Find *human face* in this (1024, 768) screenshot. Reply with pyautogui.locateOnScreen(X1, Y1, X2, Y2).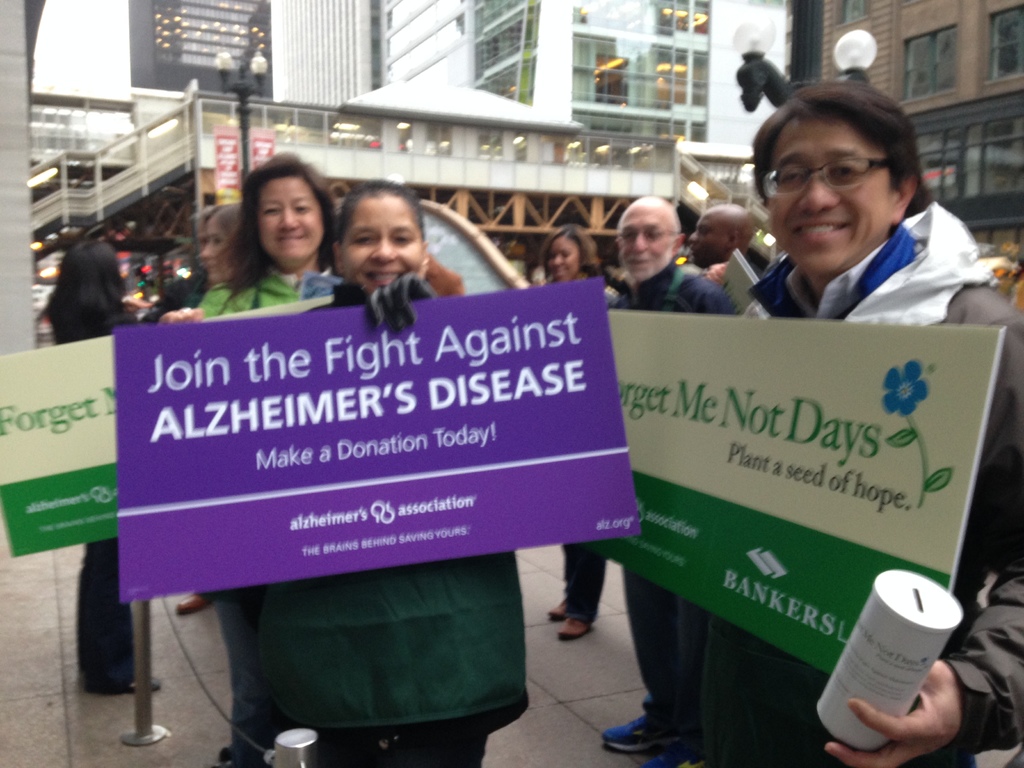
pyautogui.locateOnScreen(250, 173, 328, 268).
